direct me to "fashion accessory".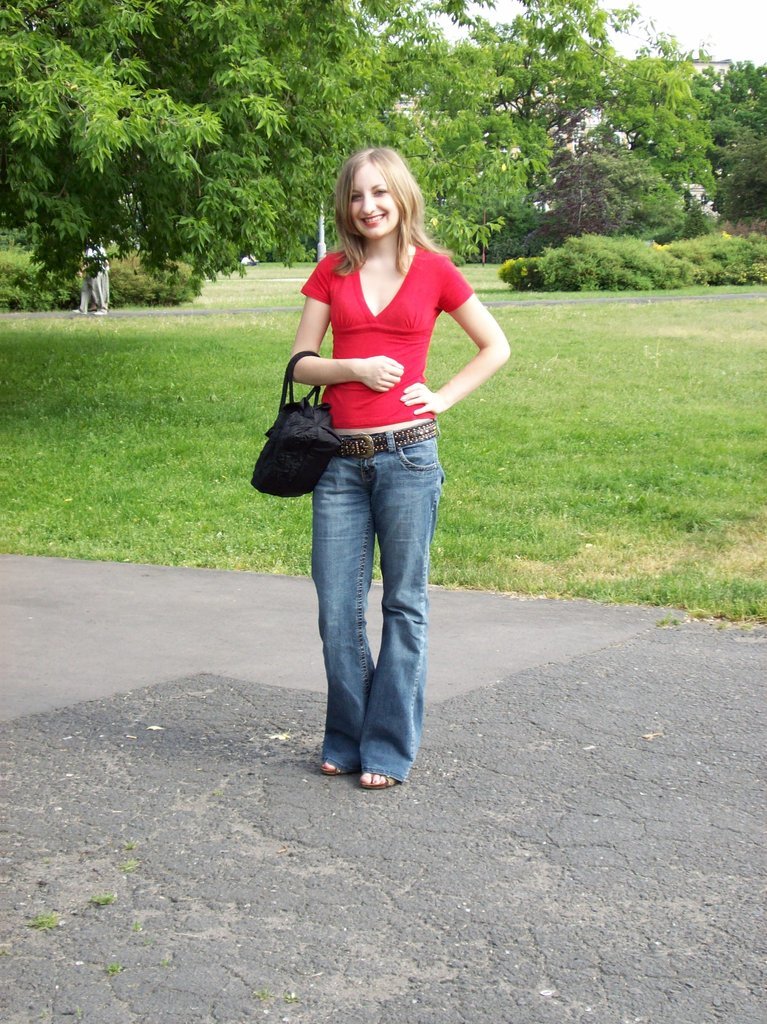
Direction: crop(244, 349, 345, 500).
